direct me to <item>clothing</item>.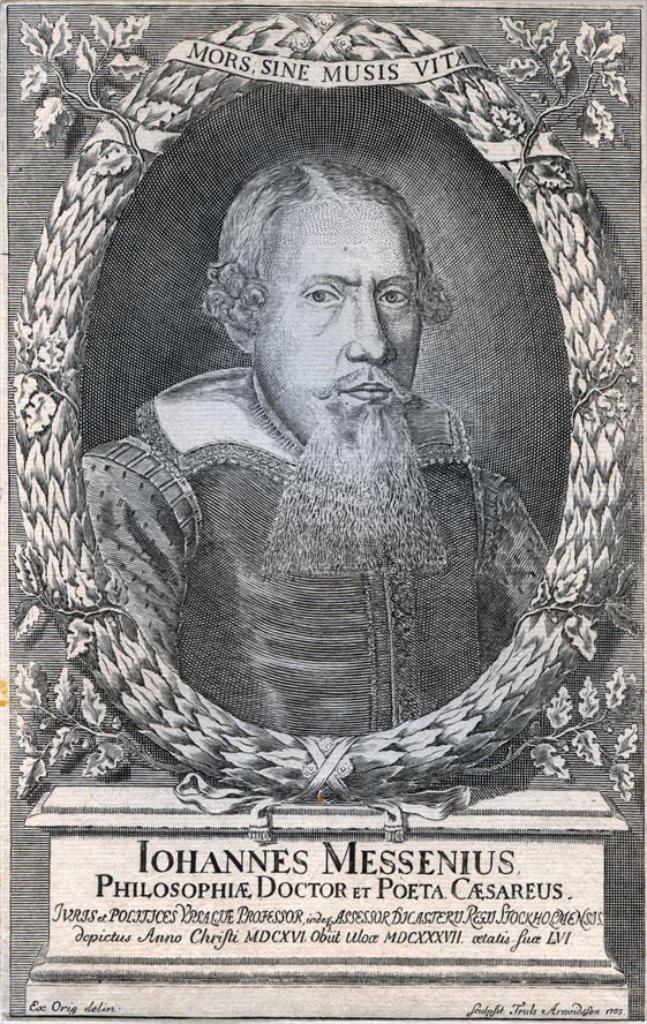
Direction: [159, 308, 544, 768].
